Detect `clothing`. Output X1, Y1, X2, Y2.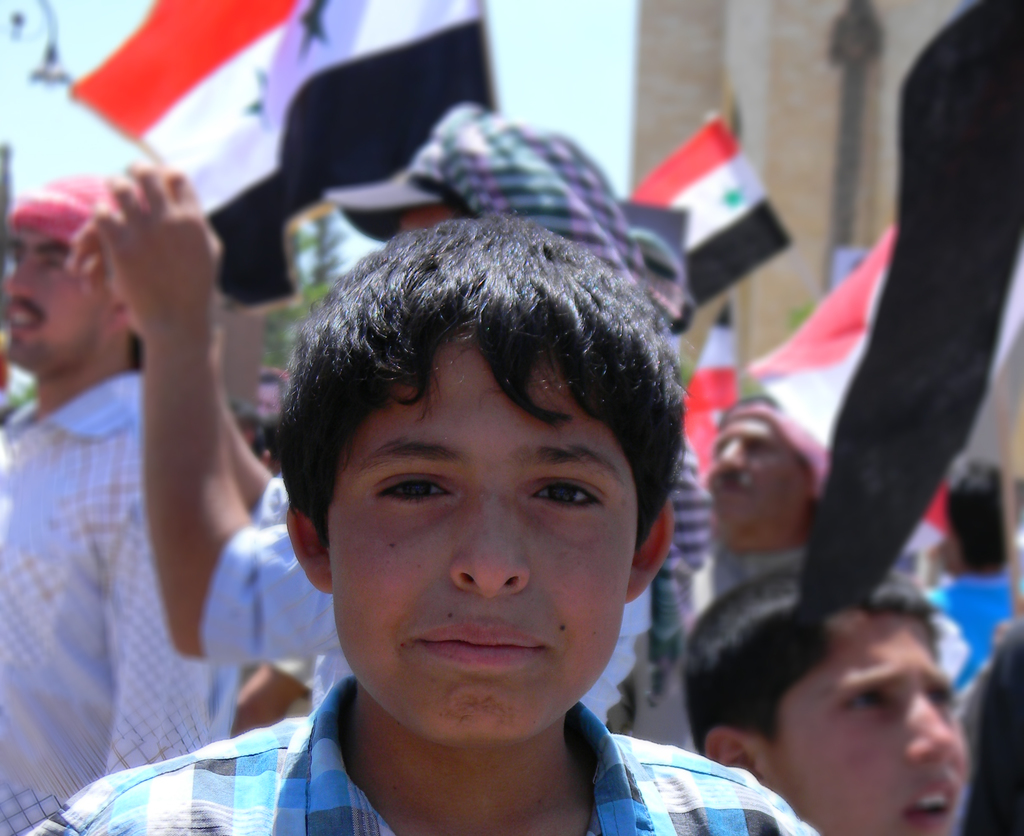
0, 365, 236, 835.
